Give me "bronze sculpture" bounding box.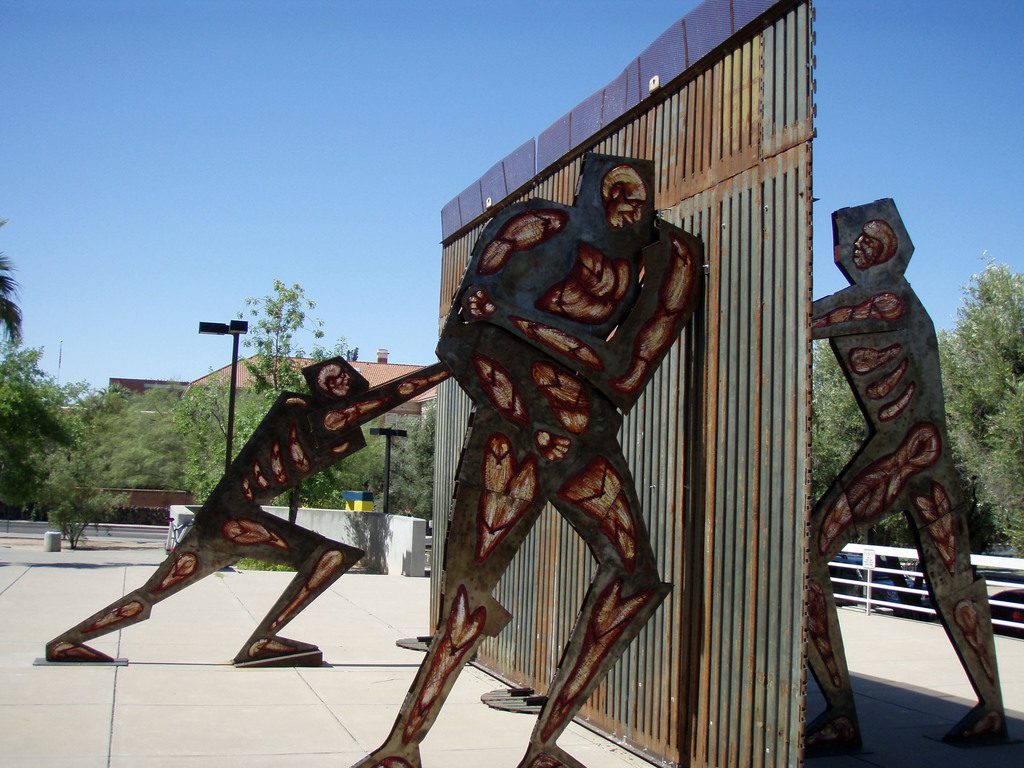
box=[344, 150, 710, 767].
